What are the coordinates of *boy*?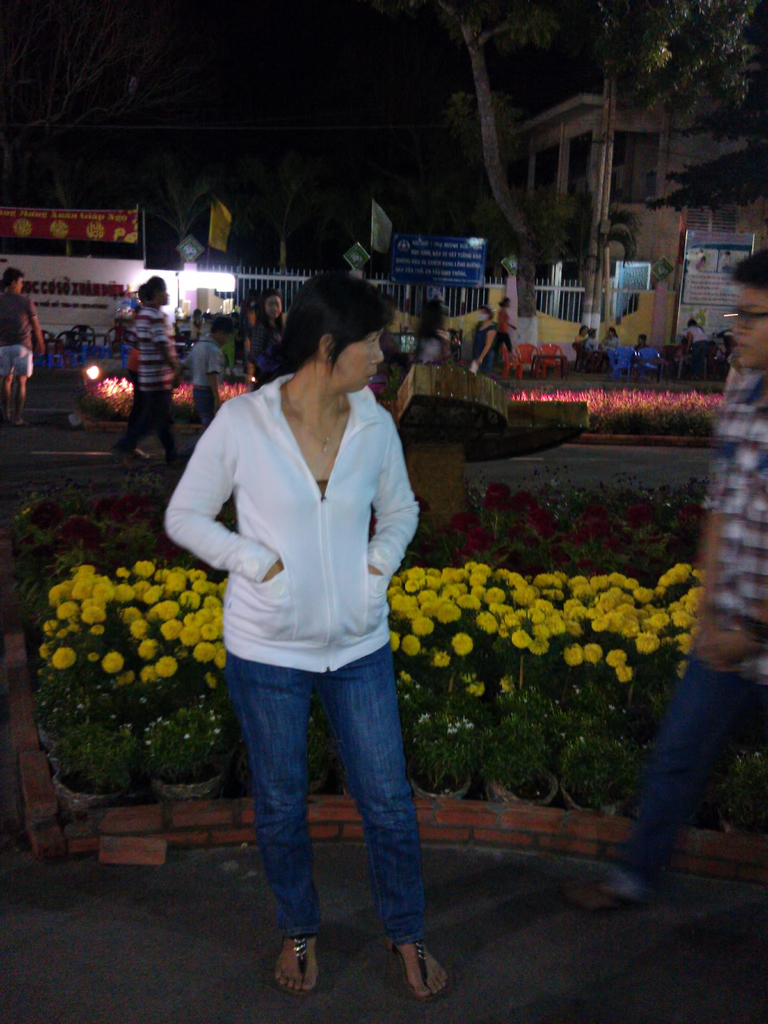
178:313:234:428.
